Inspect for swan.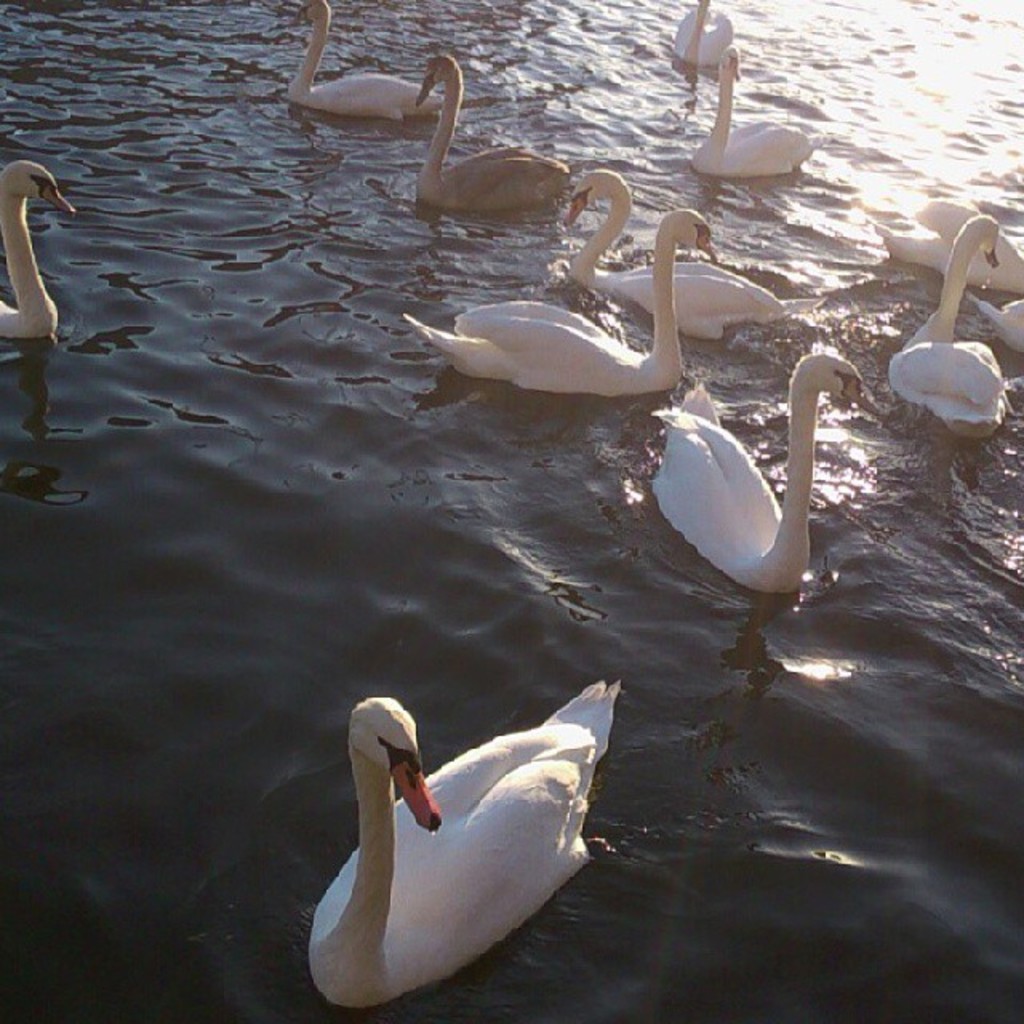
Inspection: x1=970 y1=291 x2=1022 y2=354.
